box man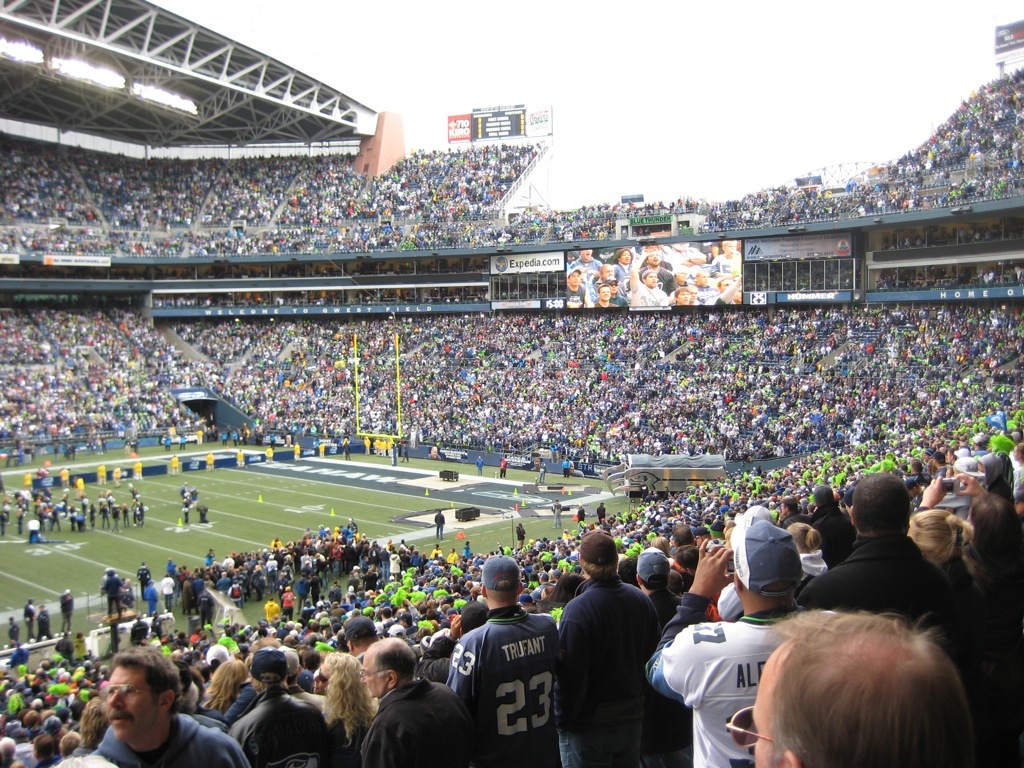
[left=205, top=450, right=218, bottom=472]
